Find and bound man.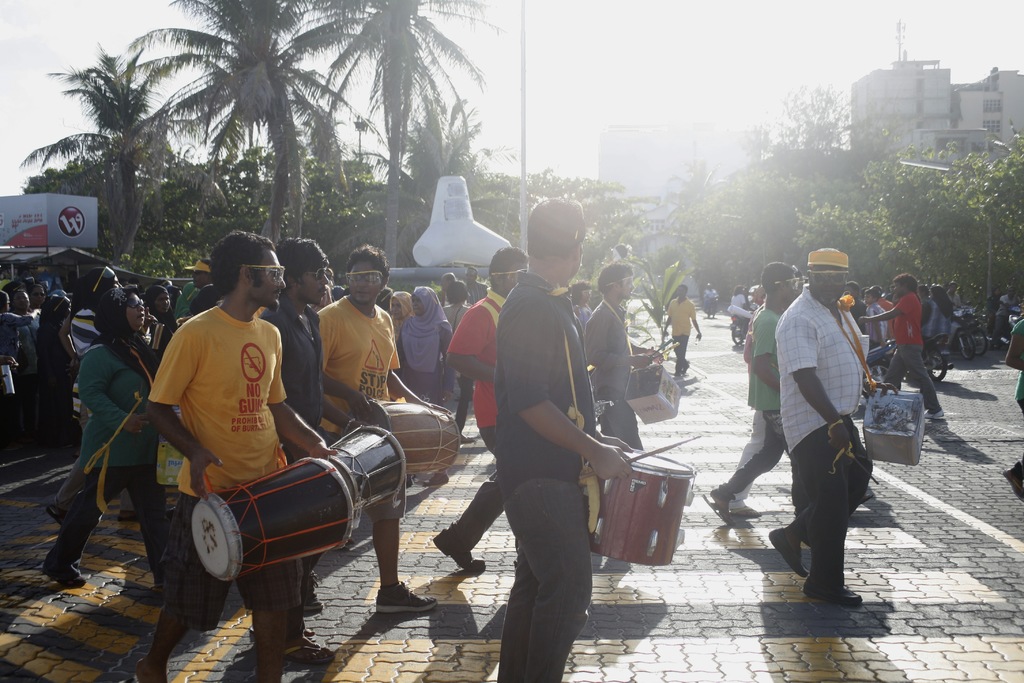
Bound: 492,204,640,682.
